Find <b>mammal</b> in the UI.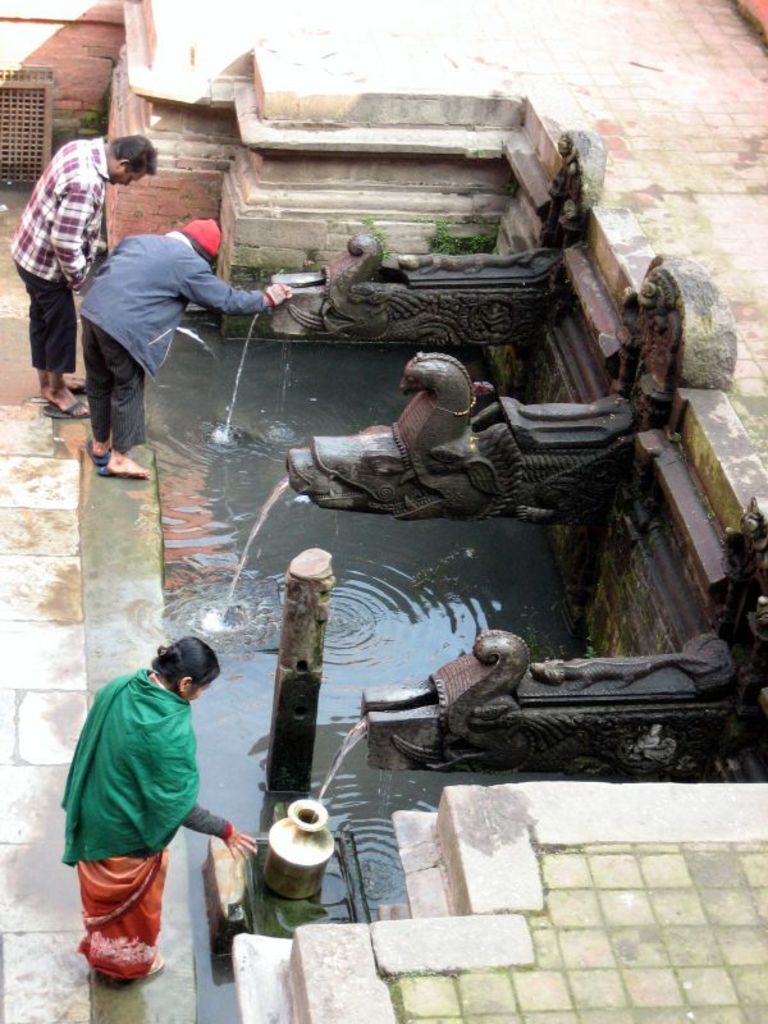
UI element at rect(79, 214, 291, 472).
